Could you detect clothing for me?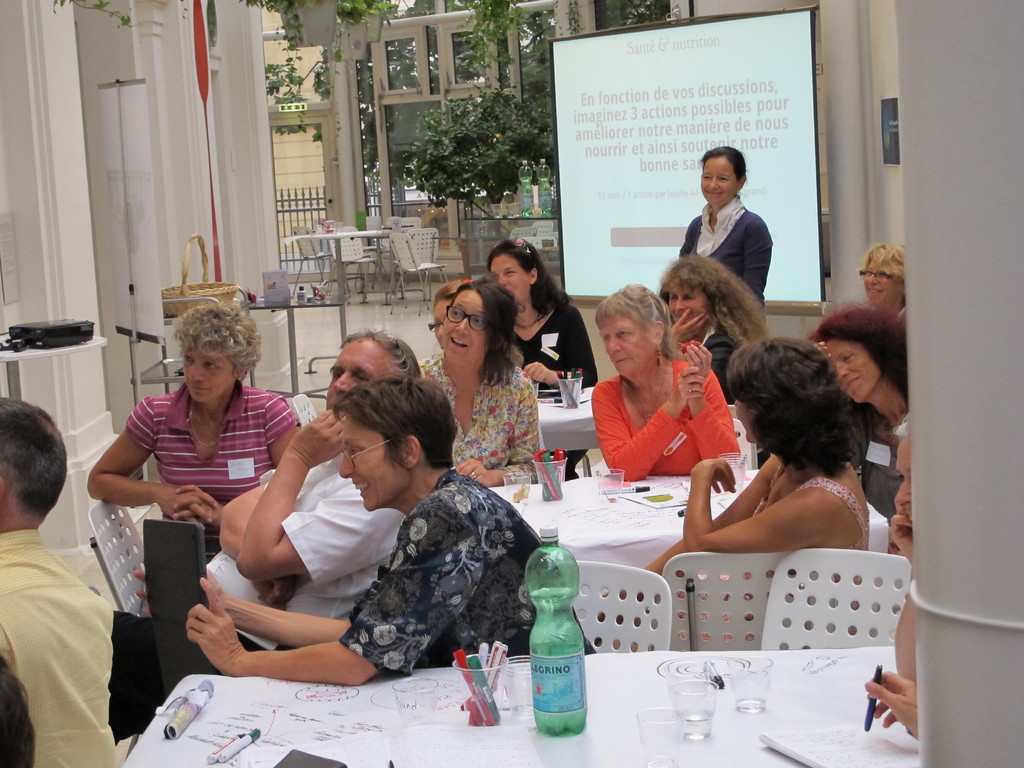
Detection result: Rect(663, 461, 875, 651).
